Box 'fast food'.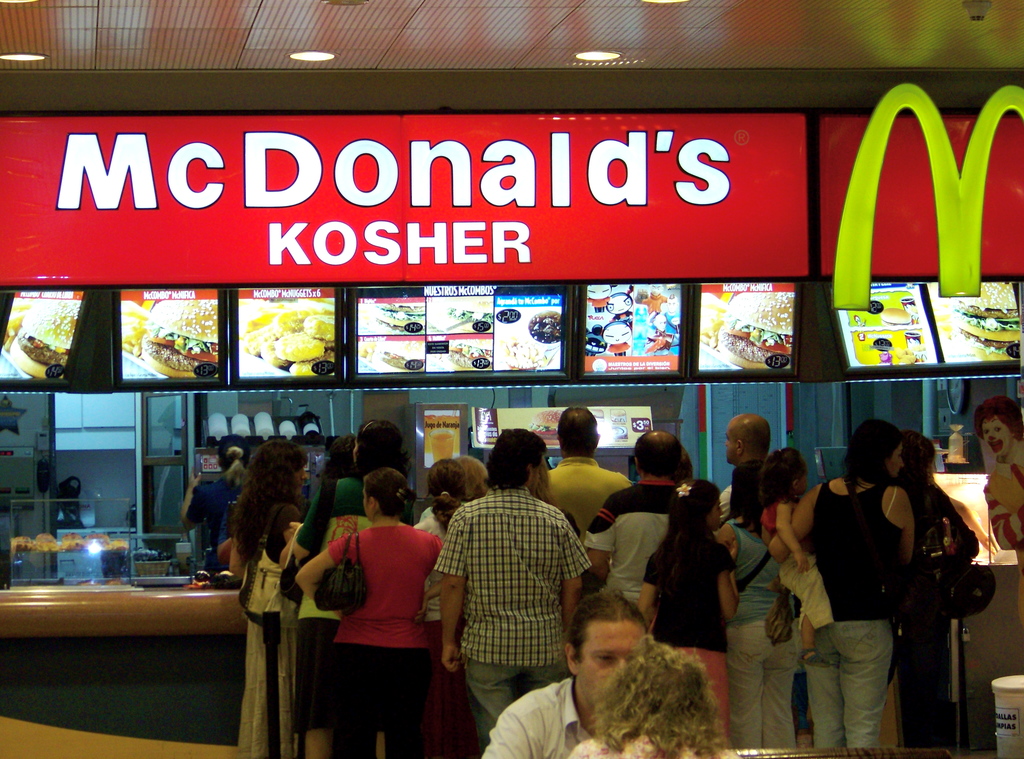
Rect(140, 294, 219, 378).
